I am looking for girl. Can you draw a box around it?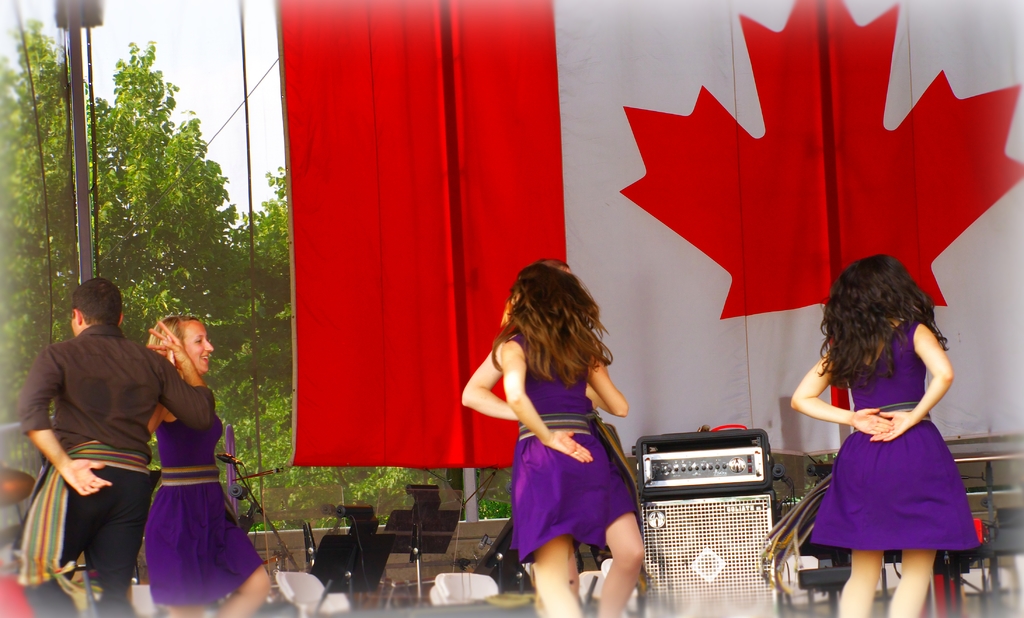
Sure, the bounding box is region(785, 256, 986, 617).
